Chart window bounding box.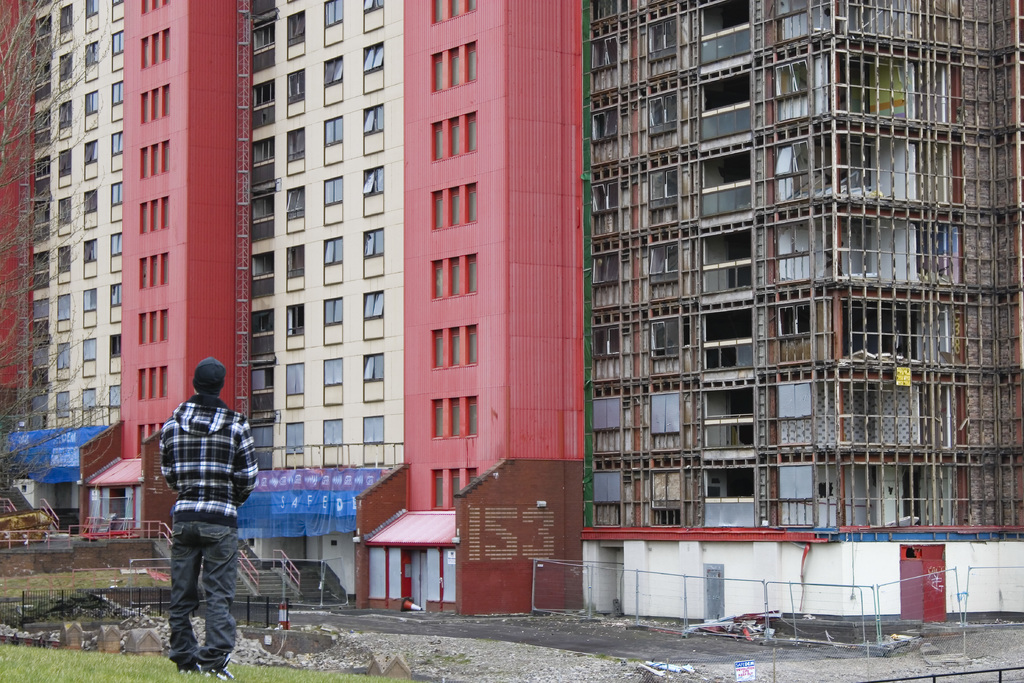
Charted: [x1=431, y1=37, x2=478, y2=85].
